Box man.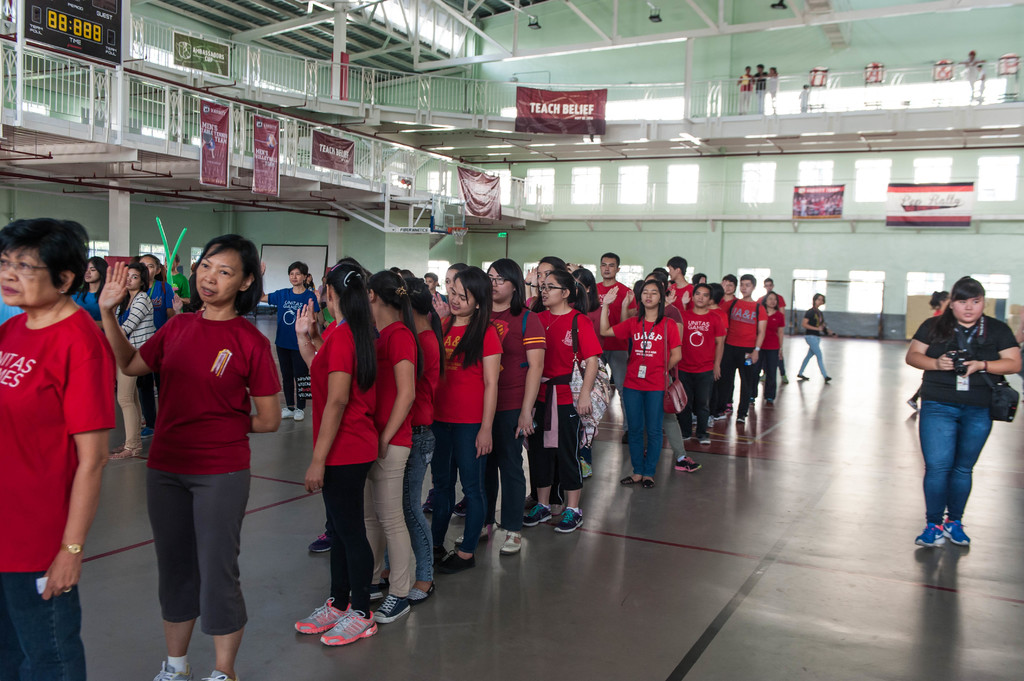
detection(667, 259, 699, 301).
